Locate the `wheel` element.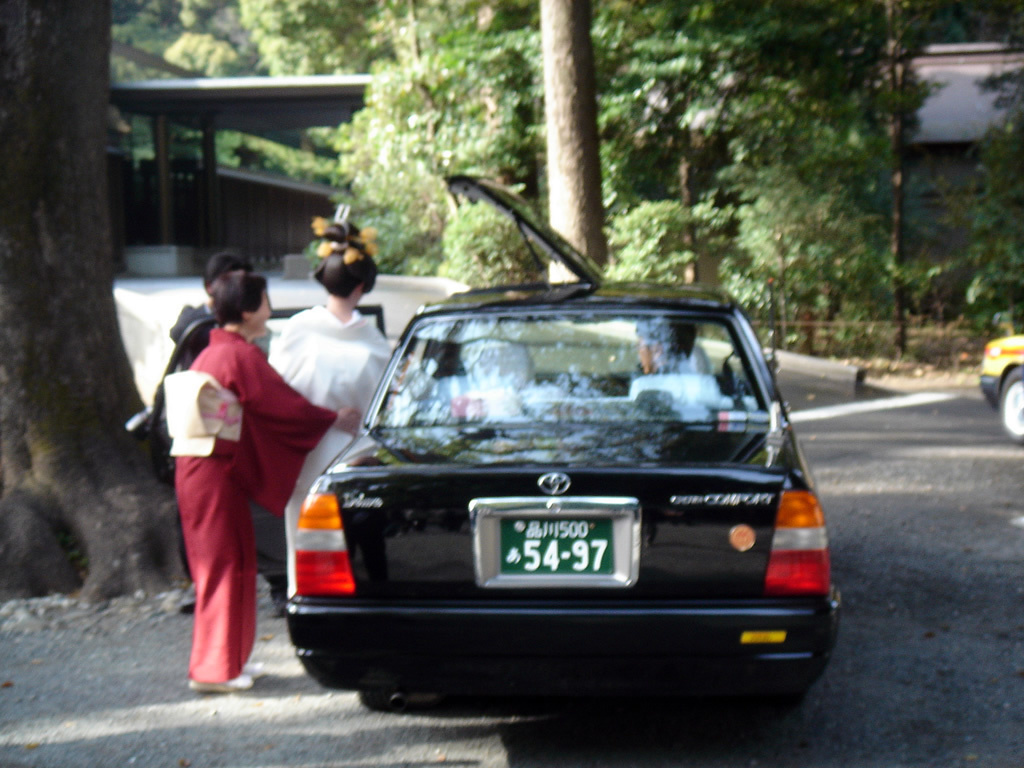
Element bbox: detection(995, 367, 1023, 443).
